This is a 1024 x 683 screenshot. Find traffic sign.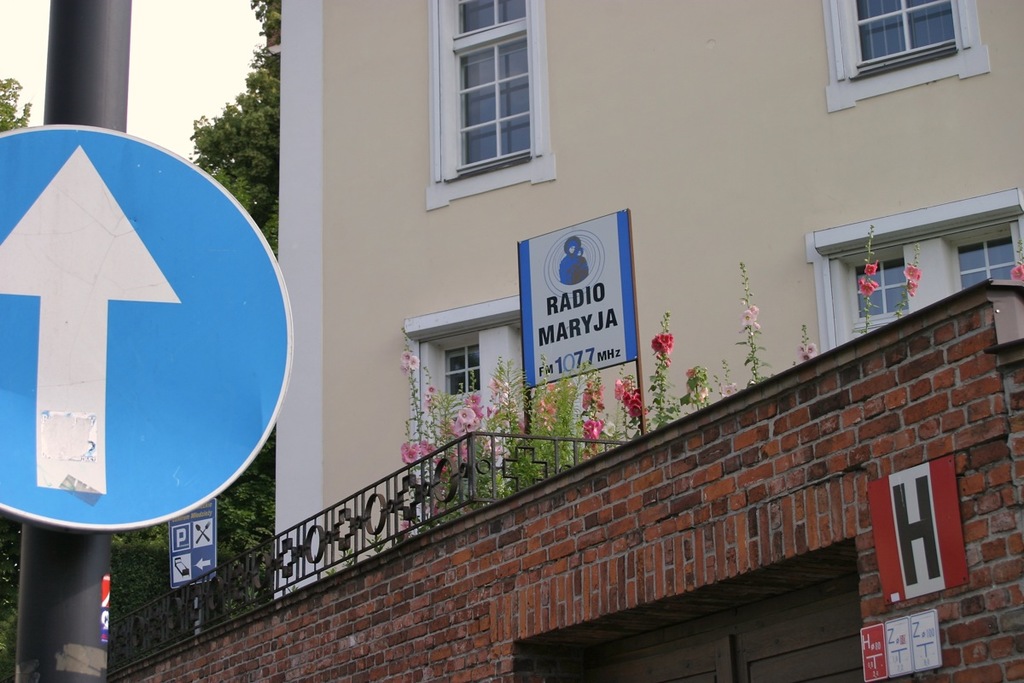
Bounding box: Rect(0, 124, 292, 532).
